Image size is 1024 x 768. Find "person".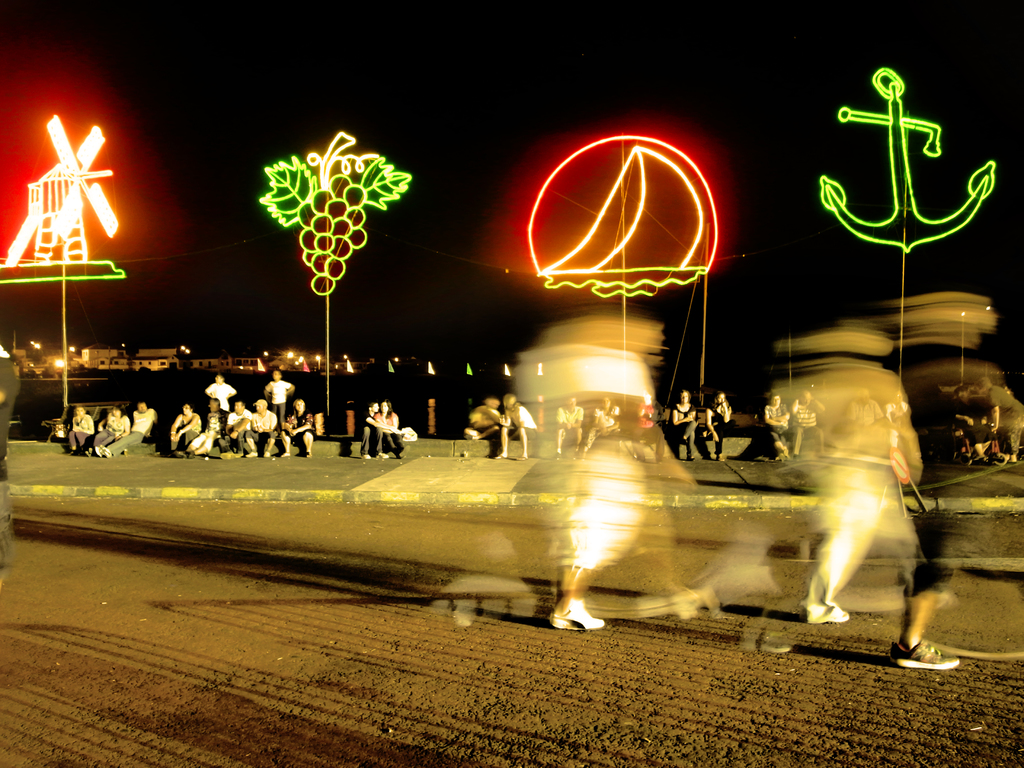
x1=757 y1=390 x2=792 y2=455.
